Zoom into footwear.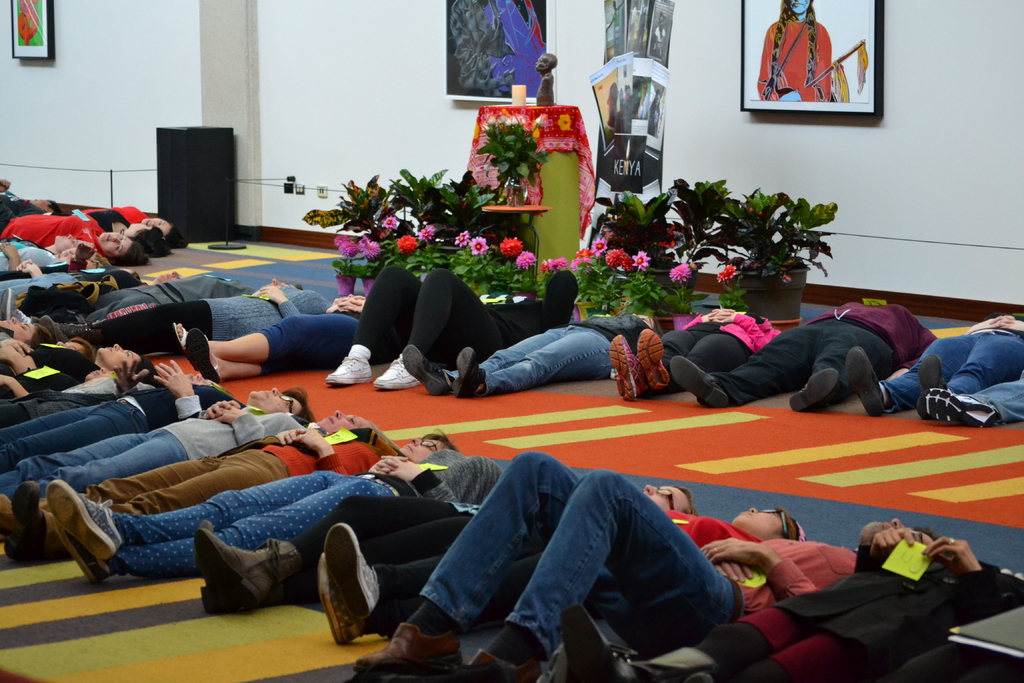
Zoom target: <bbox>460, 349, 490, 392</bbox>.
